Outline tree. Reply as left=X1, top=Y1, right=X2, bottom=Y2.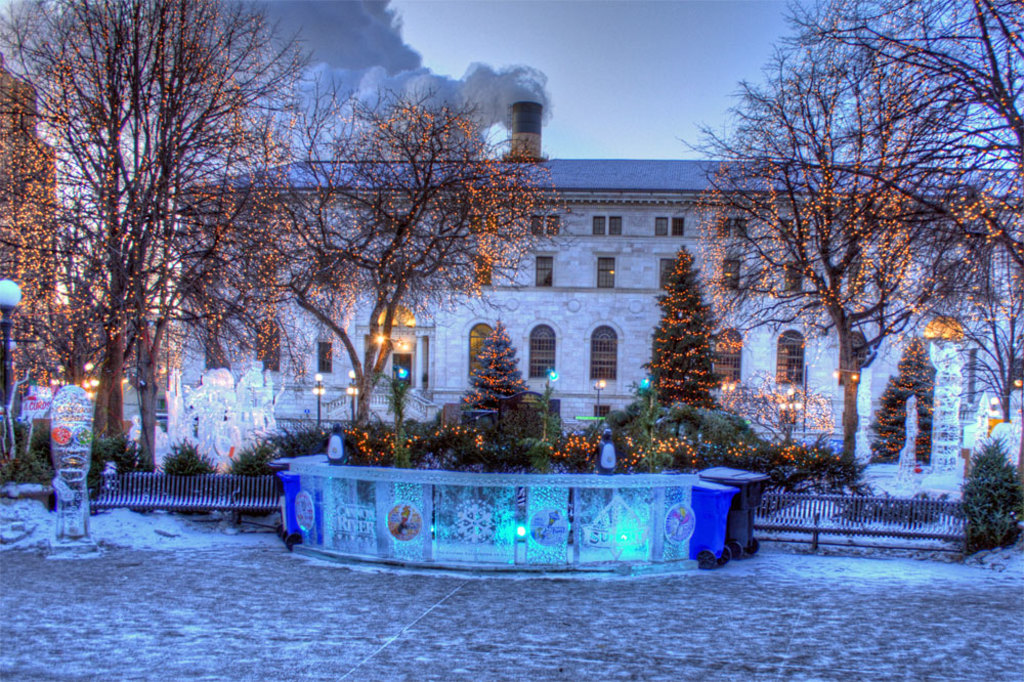
left=262, top=76, right=564, bottom=436.
